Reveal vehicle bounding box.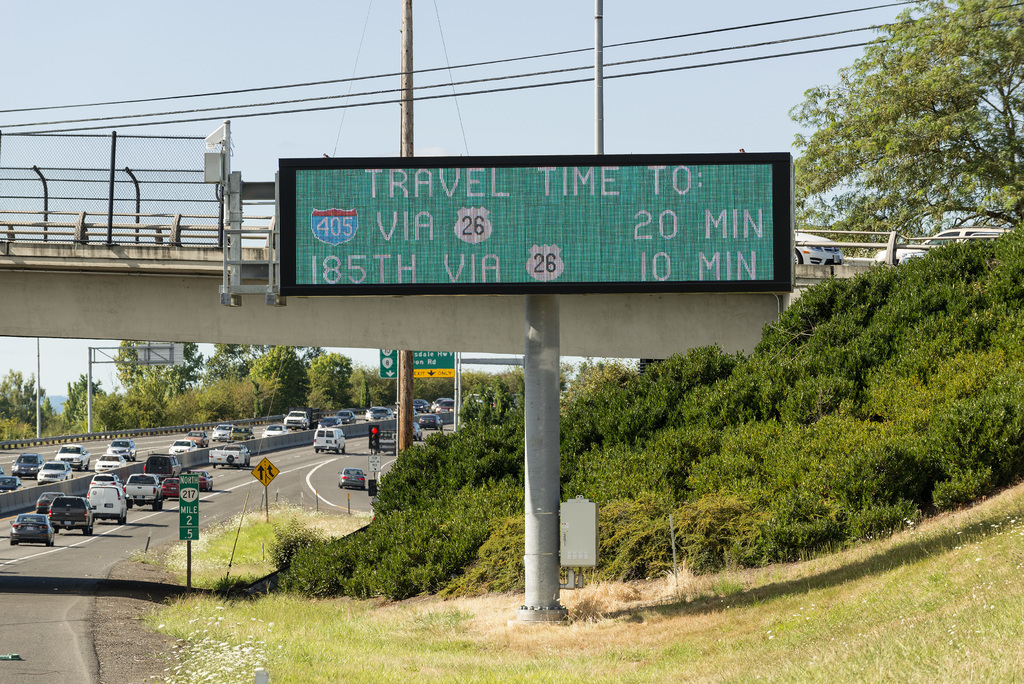
Revealed: <box>35,492,56,521</box>.
